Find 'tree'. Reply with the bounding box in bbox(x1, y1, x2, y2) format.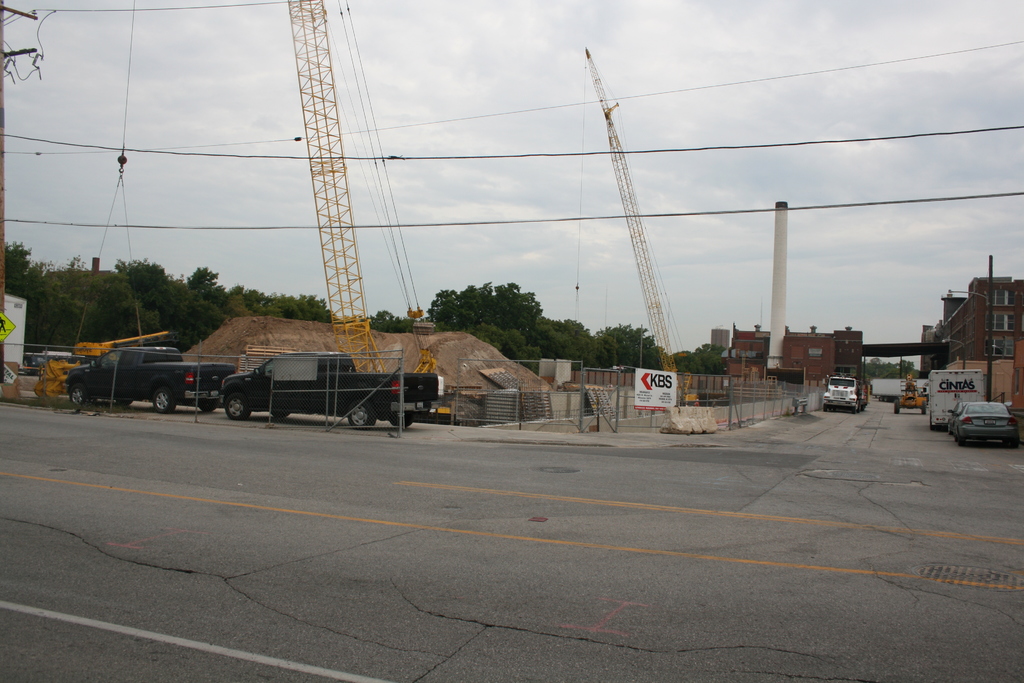
bbox(1, 236, 39, 329).
